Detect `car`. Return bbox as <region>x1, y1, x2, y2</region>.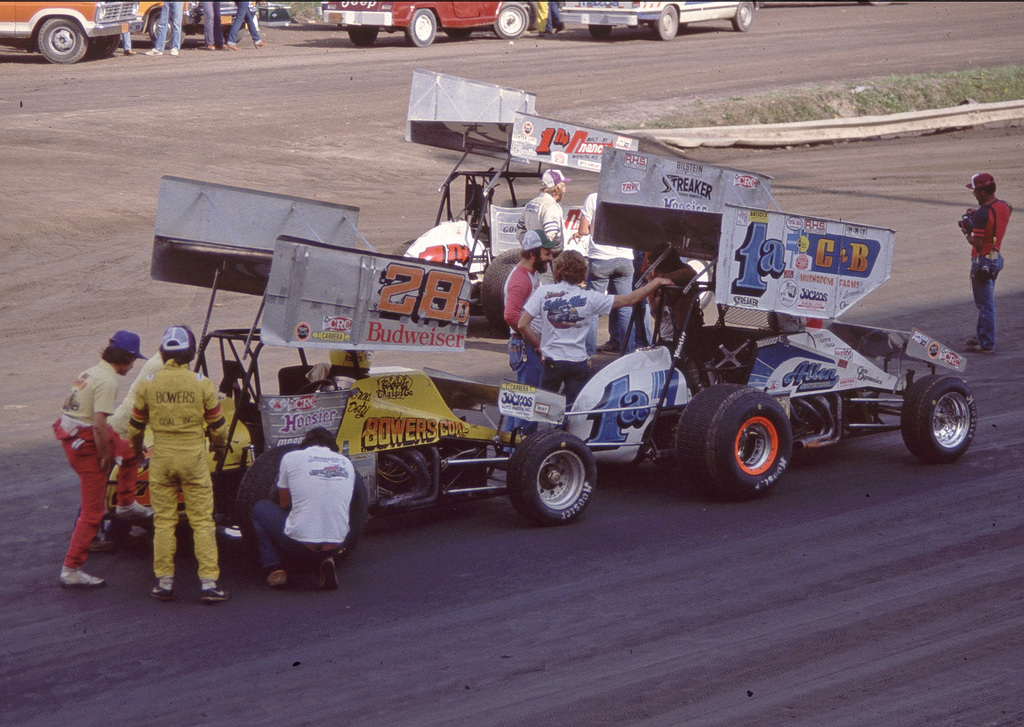
<region>0, 0, 143, 66</region>.
